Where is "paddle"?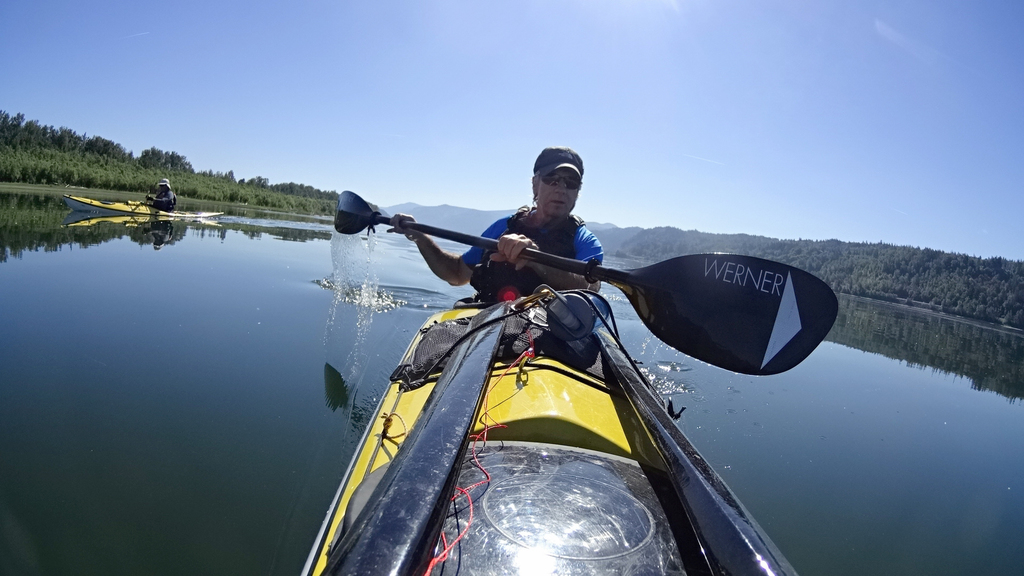
select_region(334, 186, 842, 378).
